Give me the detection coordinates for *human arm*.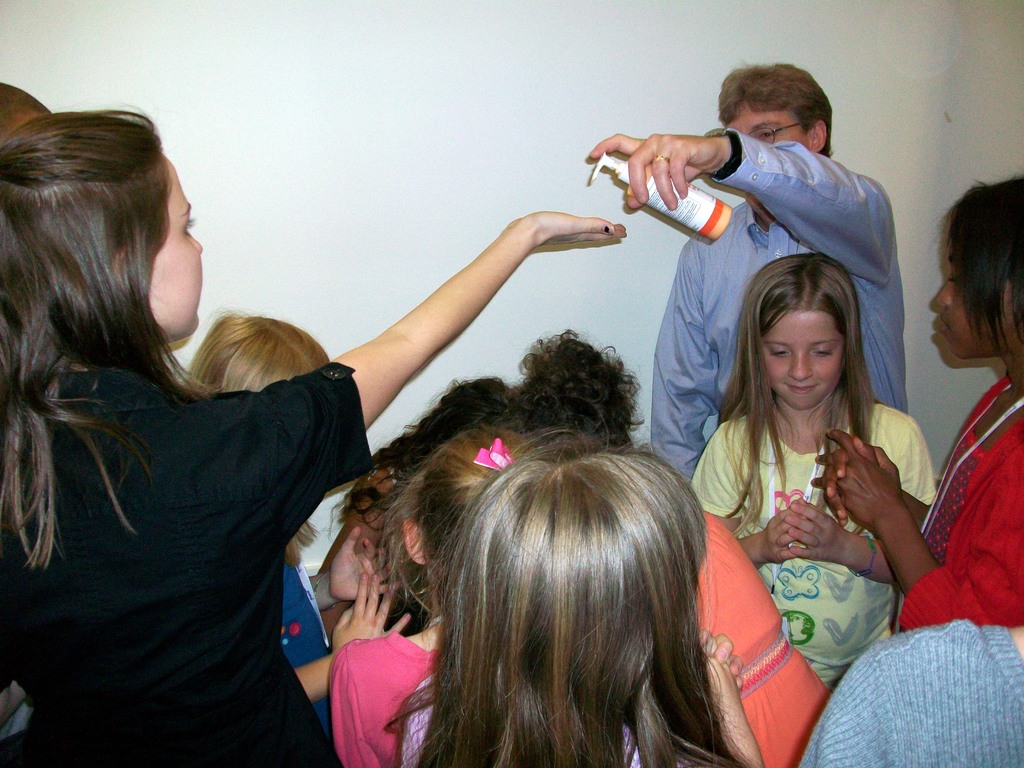
[x1=675, y1=610, x2=744, y2=695].
